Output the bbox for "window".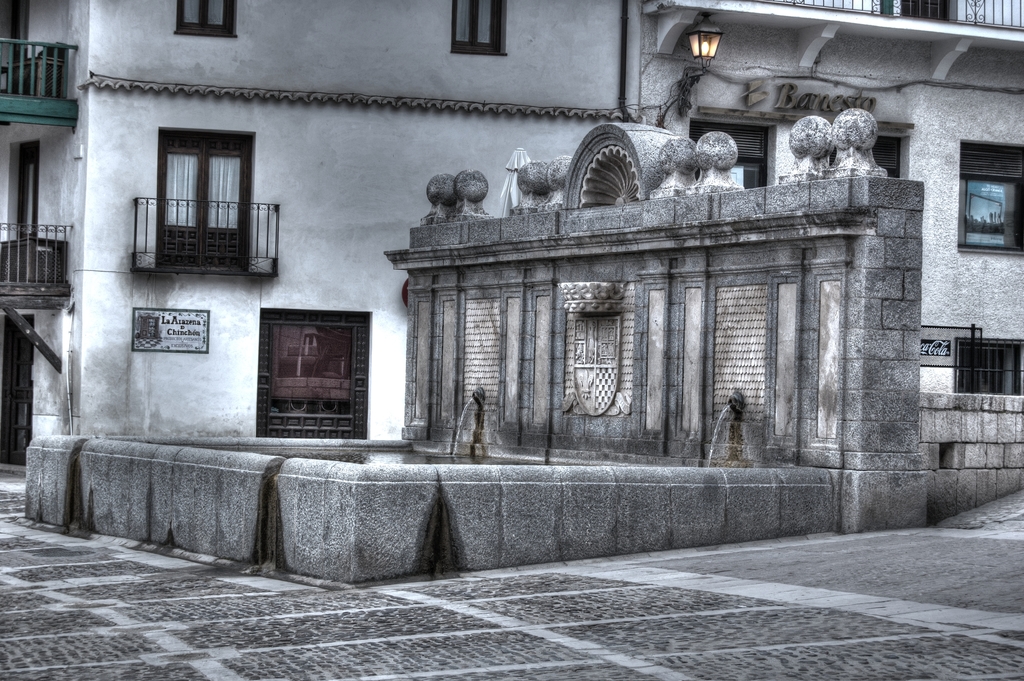
x1=174 y1=1 x2=240 y2=39.
